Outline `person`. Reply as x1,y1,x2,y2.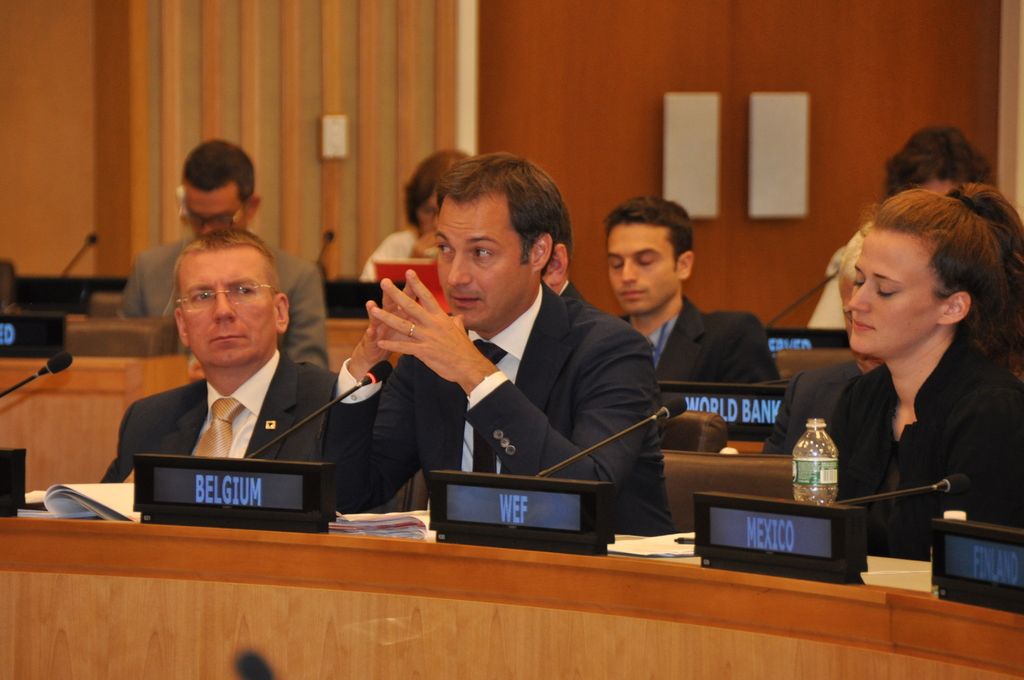
610,198,780,382.
